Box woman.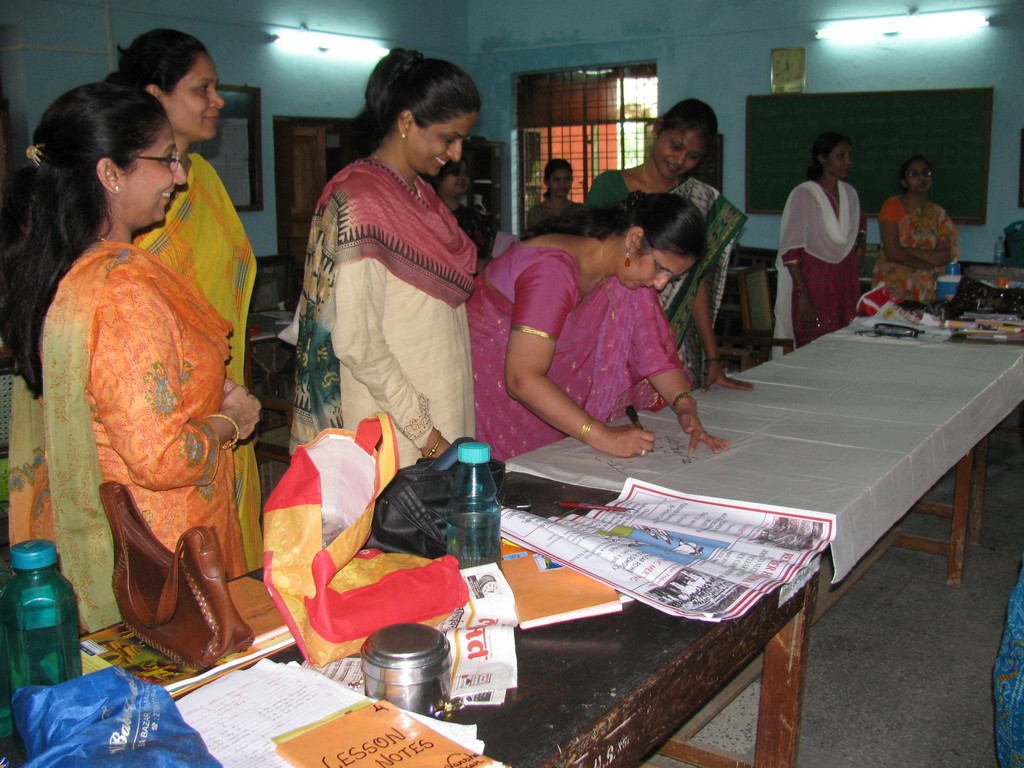
(x1=106, y1=28, x2=274, y2=573).
